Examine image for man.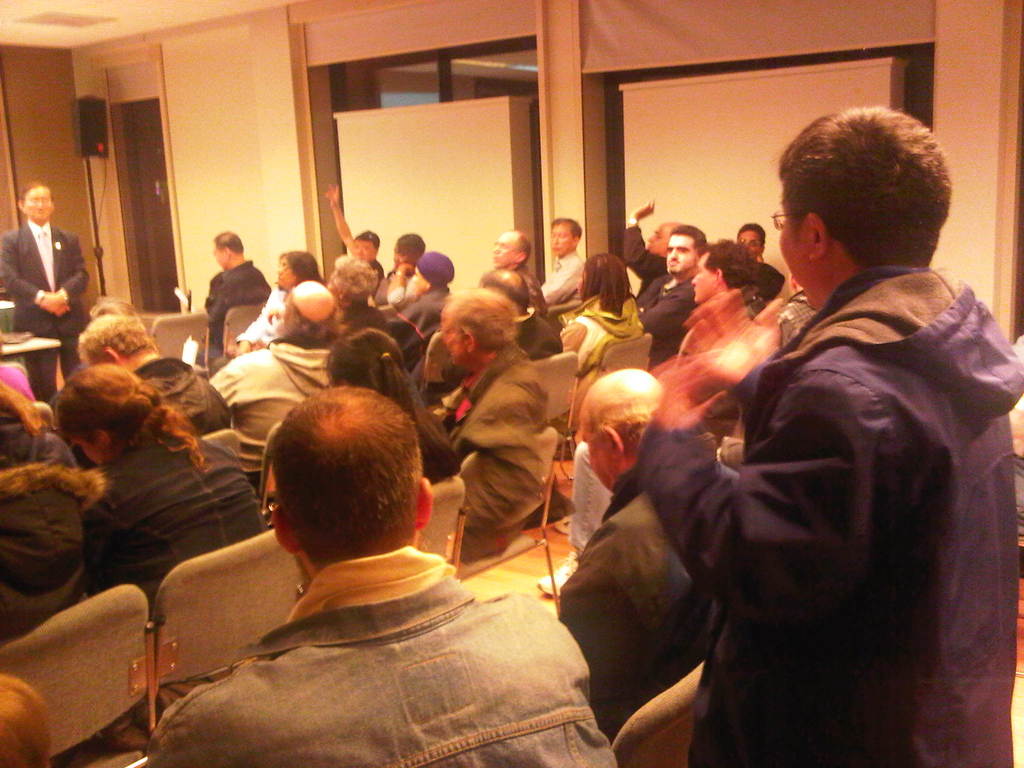
Examination result: 480:268:562:362.
